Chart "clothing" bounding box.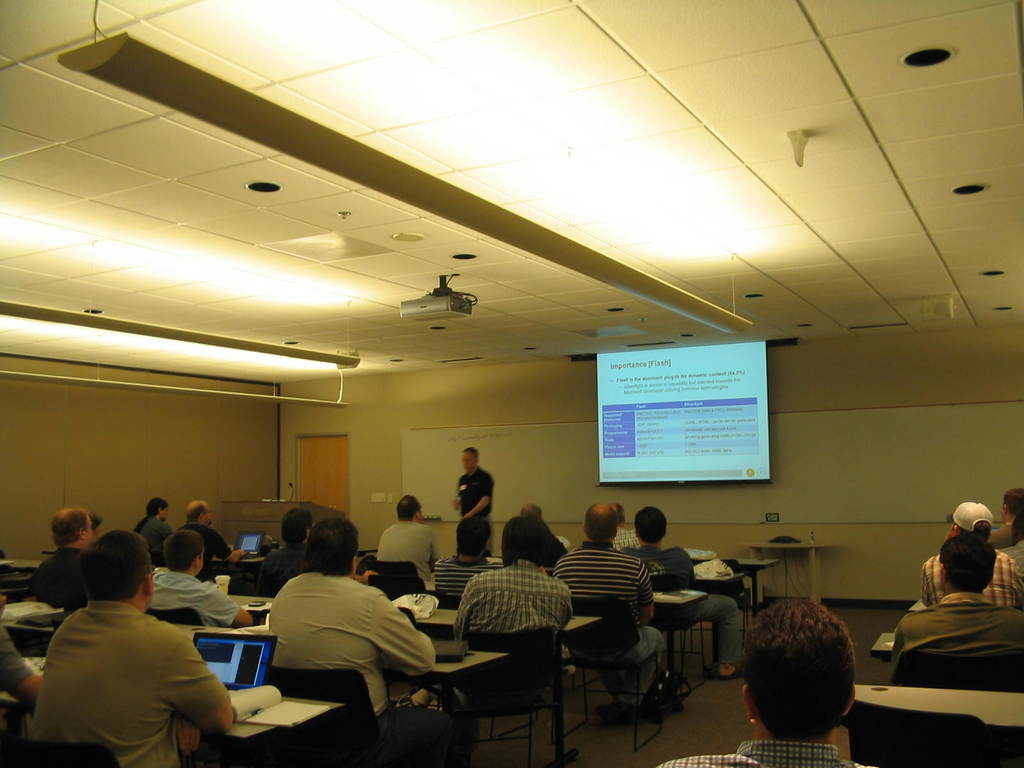
Charted: [888, 590, 1023, 683].
